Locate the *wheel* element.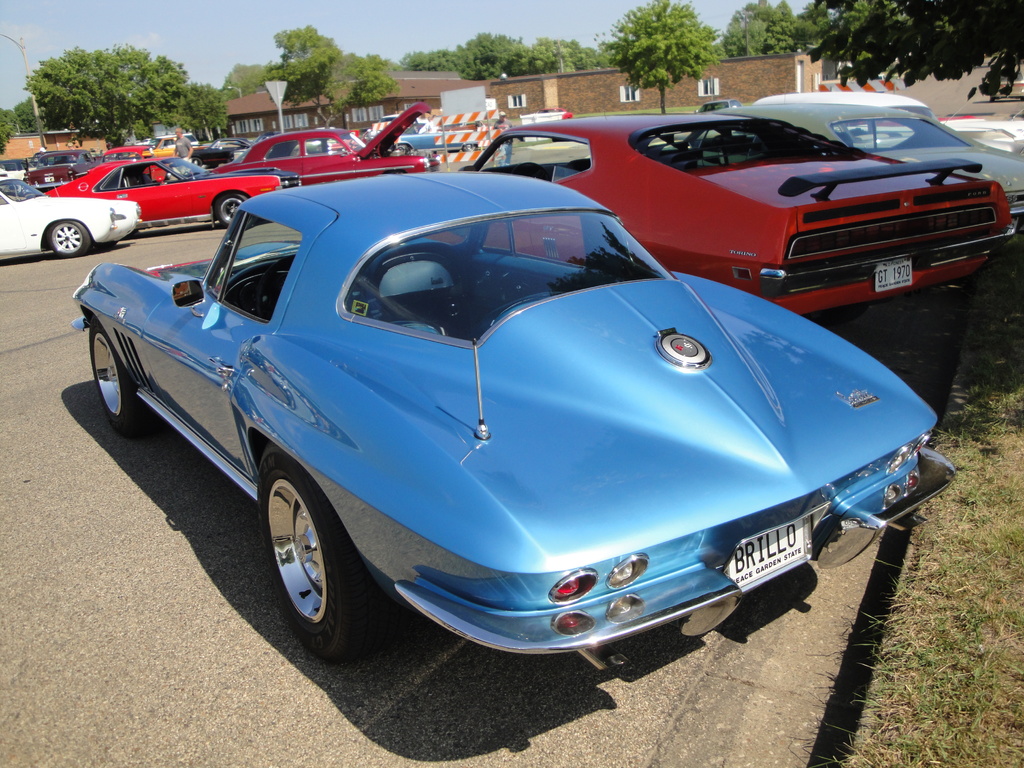
Element bbox: 45, 225, 92, 258.
